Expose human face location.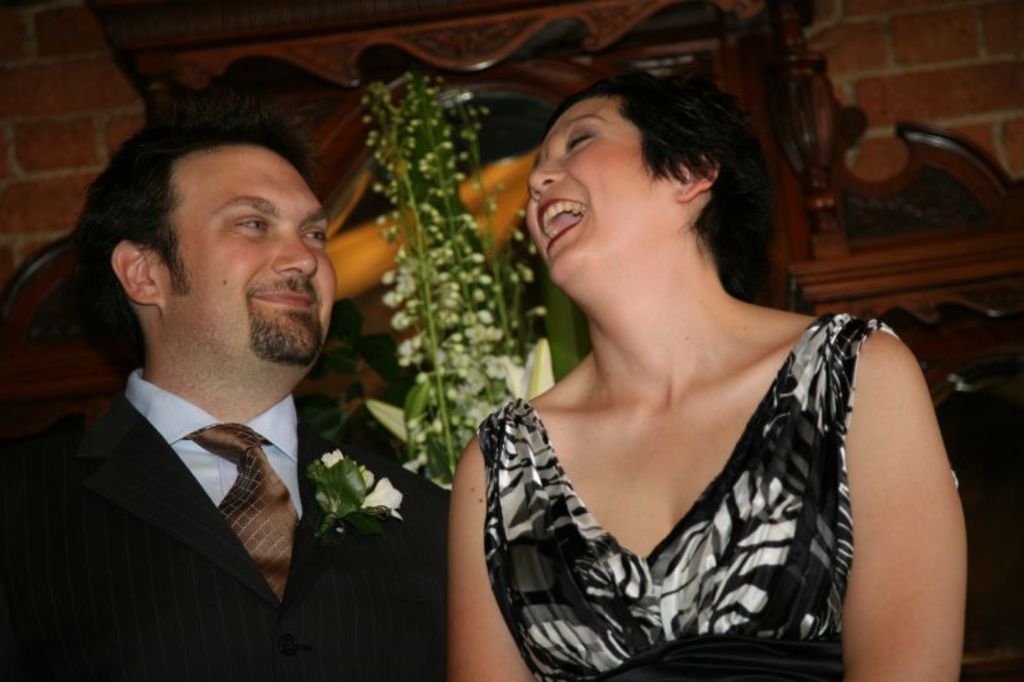
Exposed at left=169, top=143, right=338, bottom=363.
